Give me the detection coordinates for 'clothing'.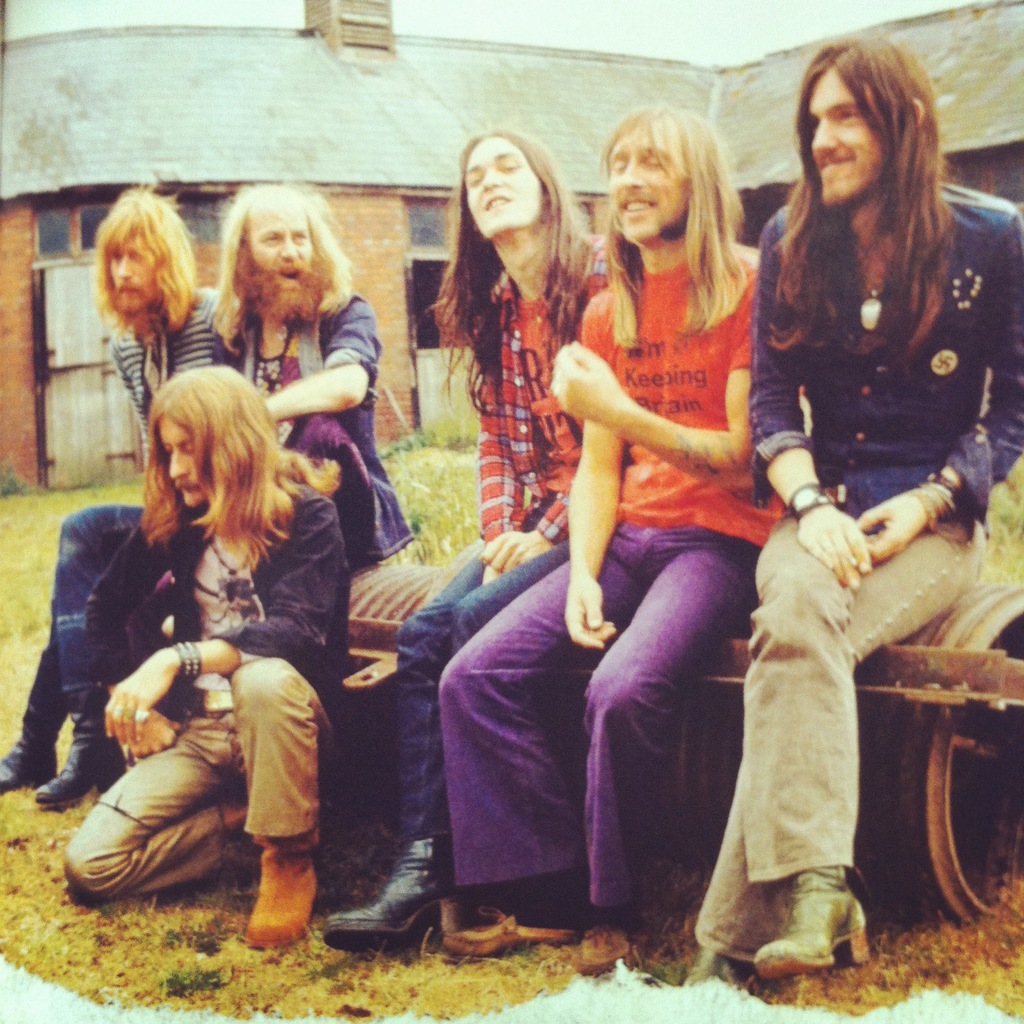
[433, 228, 797, 893].
